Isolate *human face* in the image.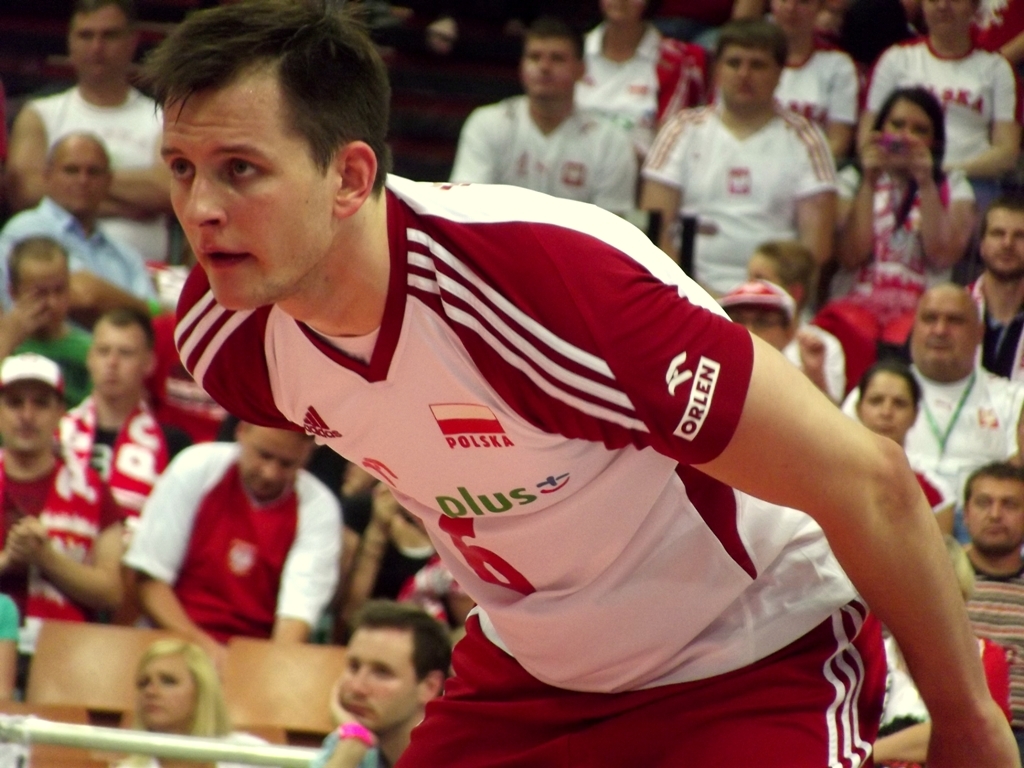
Isolated region: [53, 150, 109, 210].
